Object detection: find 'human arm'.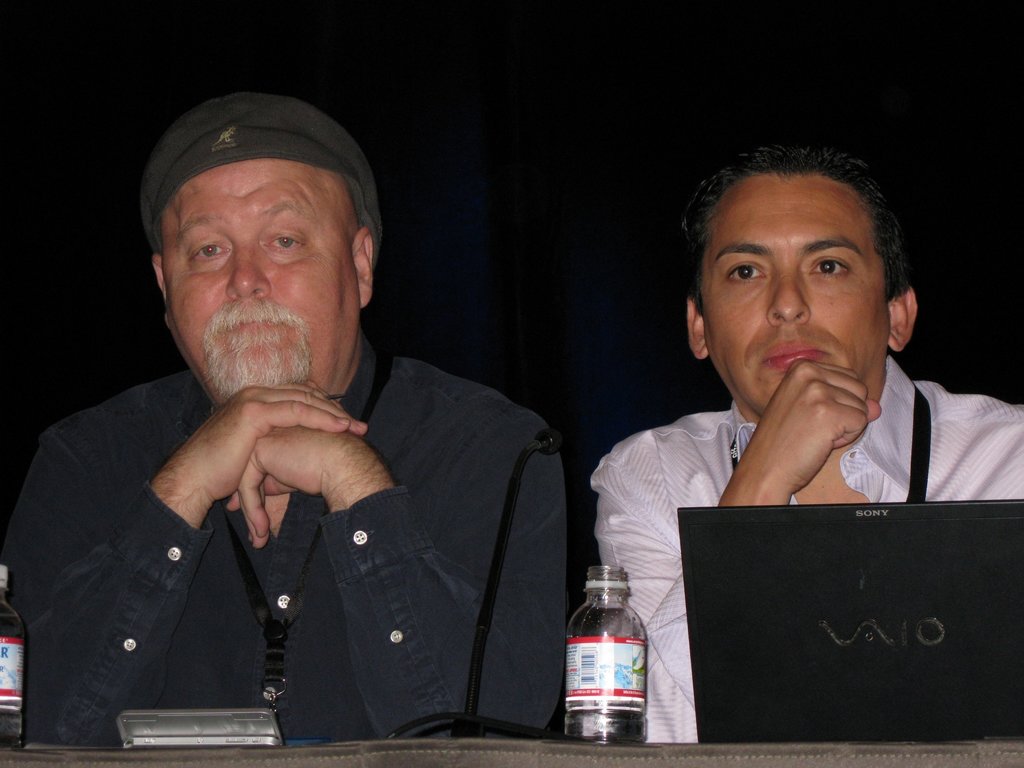
593,358,880,744.
